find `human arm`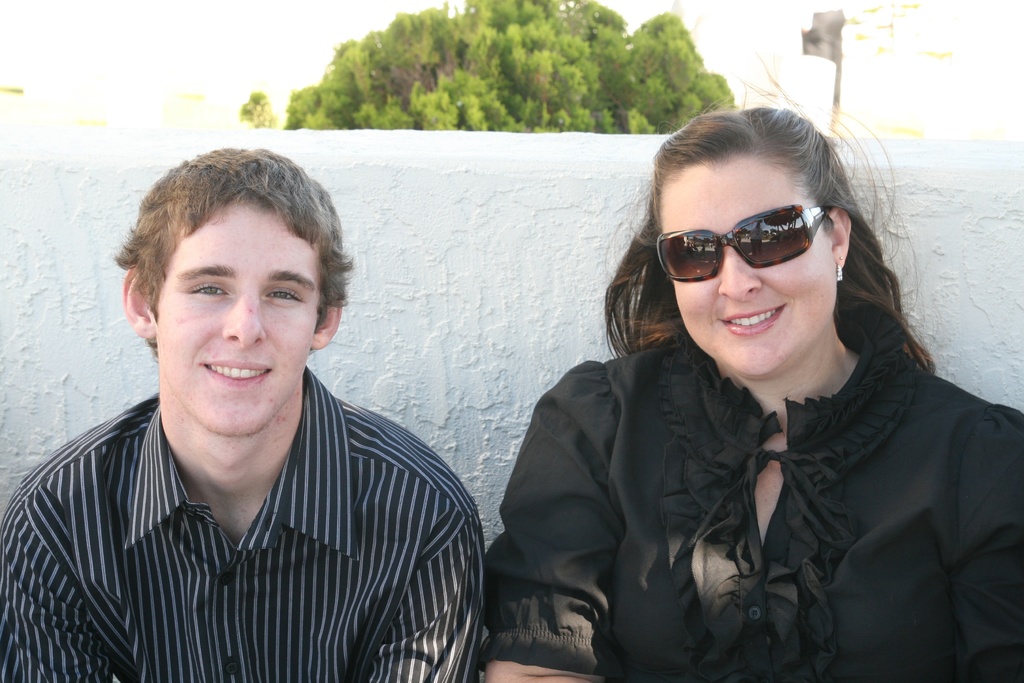
[485,353,621,682]
